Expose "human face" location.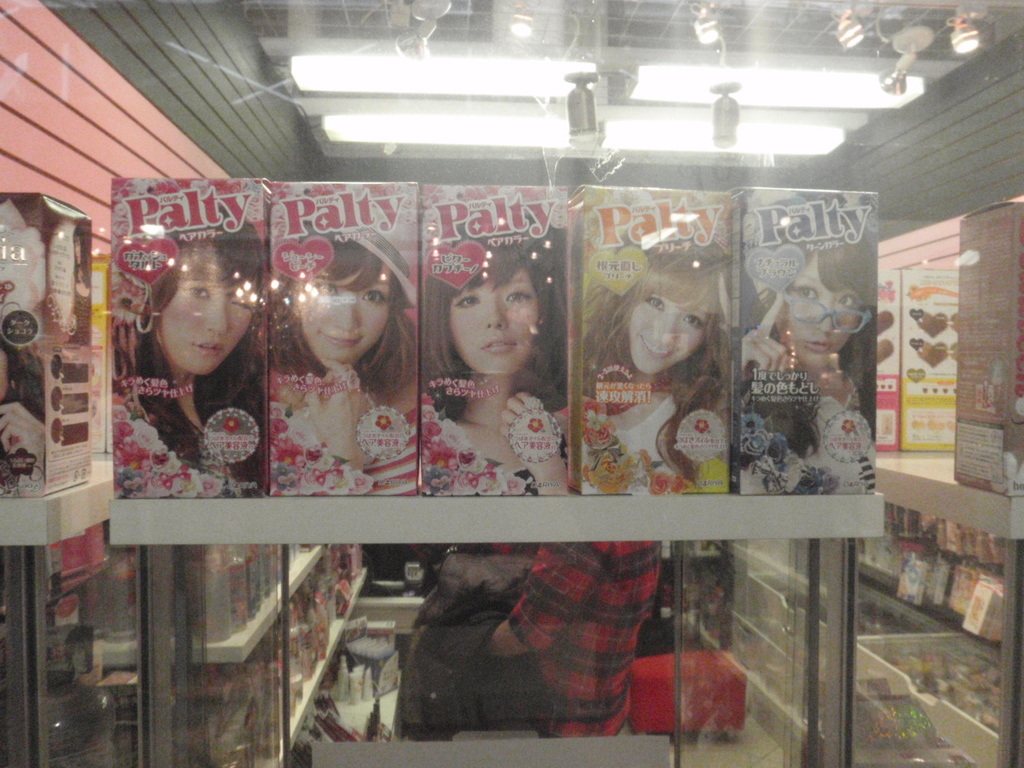
Exposed at select_region(154, 246, 260, 366).
